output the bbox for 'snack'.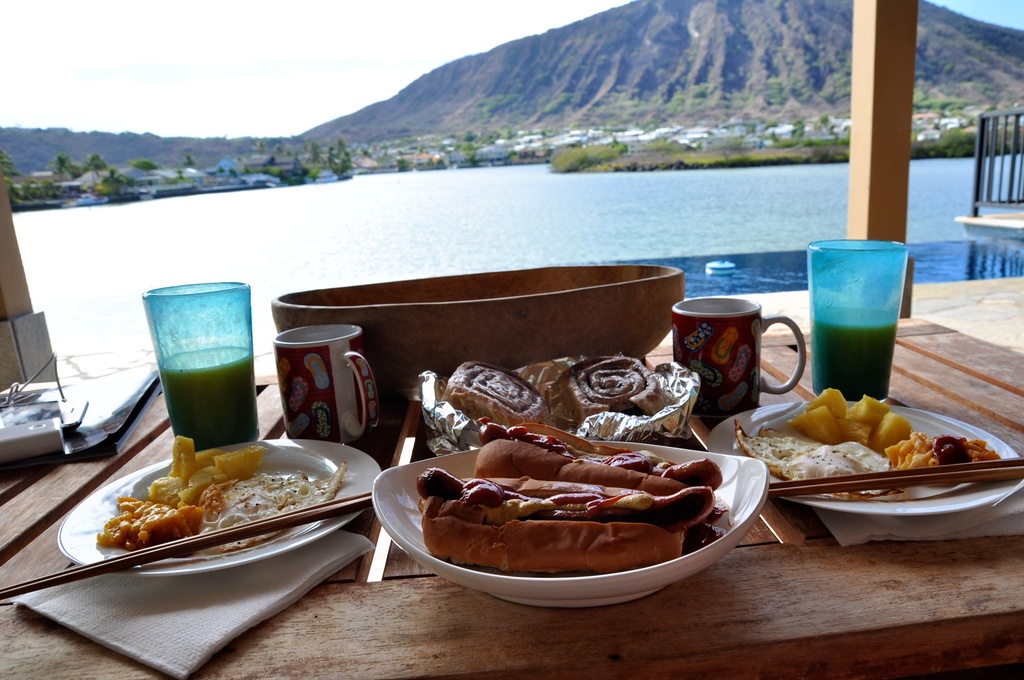
{"left": 439, "top": 359, "right": 545, "bottom": 429}.
